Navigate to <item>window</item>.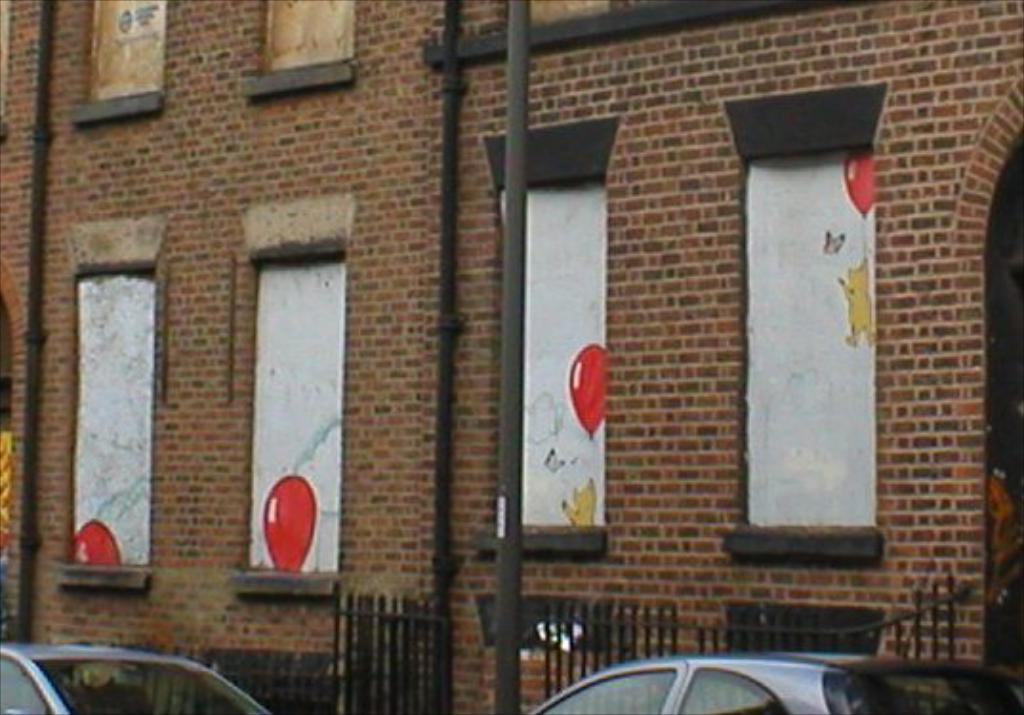
Navigation target: BBox(498, 174, 606, 530).
